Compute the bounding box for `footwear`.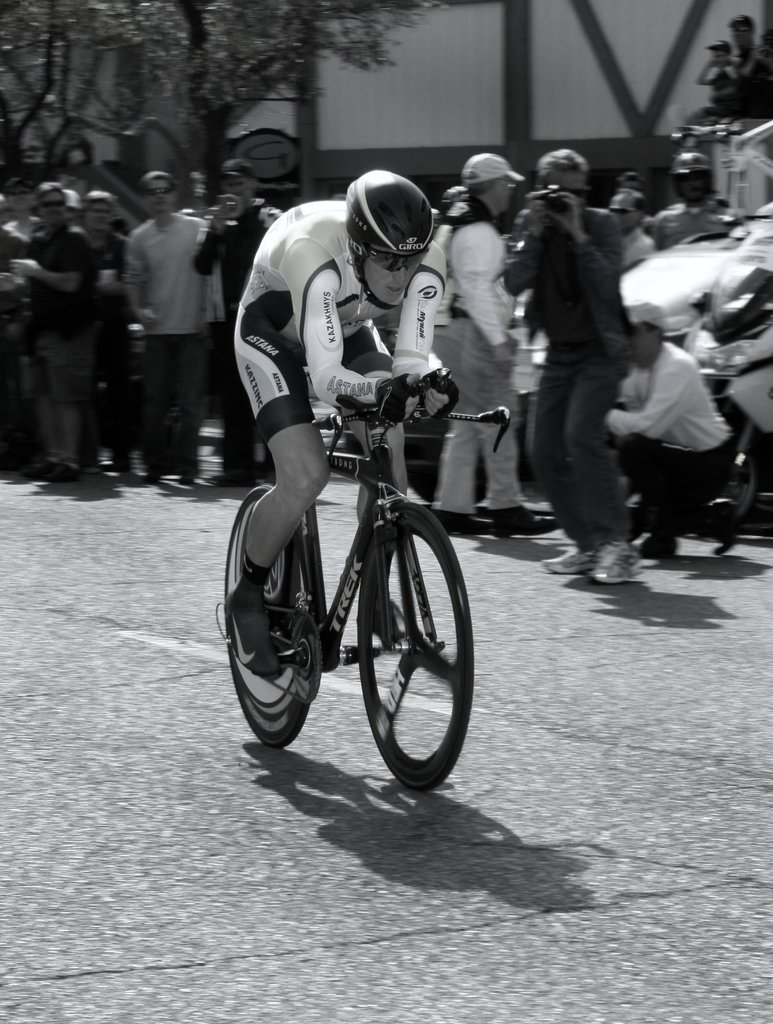
x1=491 y1=504 x2=561 y2=541.
